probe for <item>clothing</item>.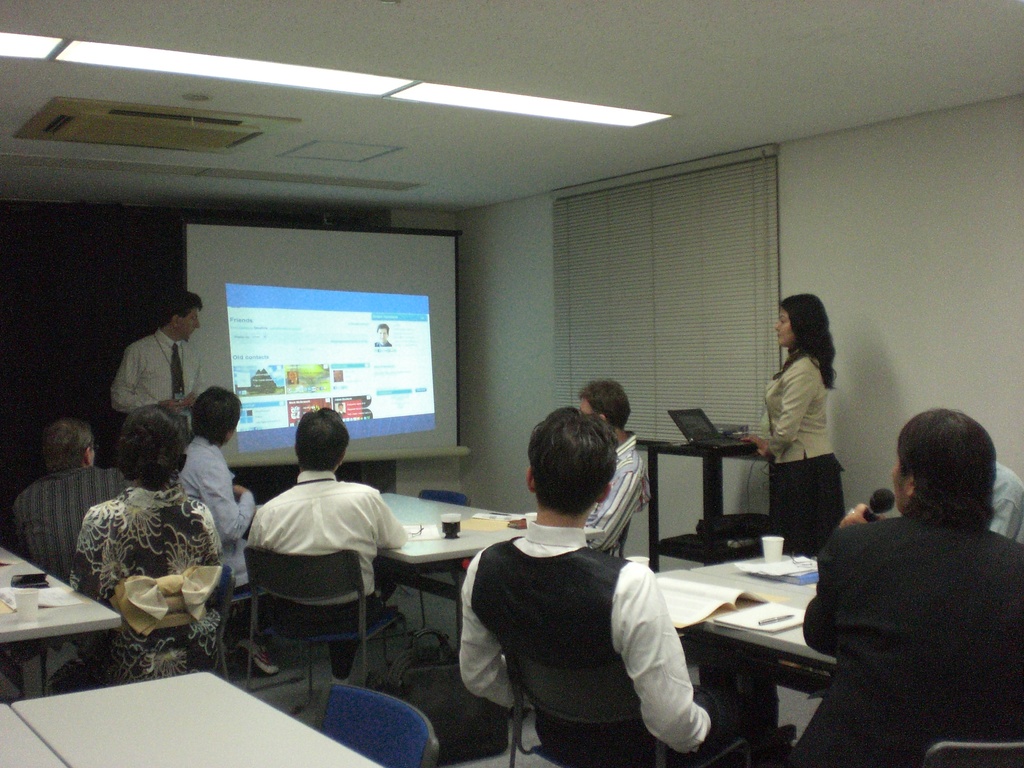
Probe result: pyautogui.locateOnScreen(995, 458, 1023, 545).
